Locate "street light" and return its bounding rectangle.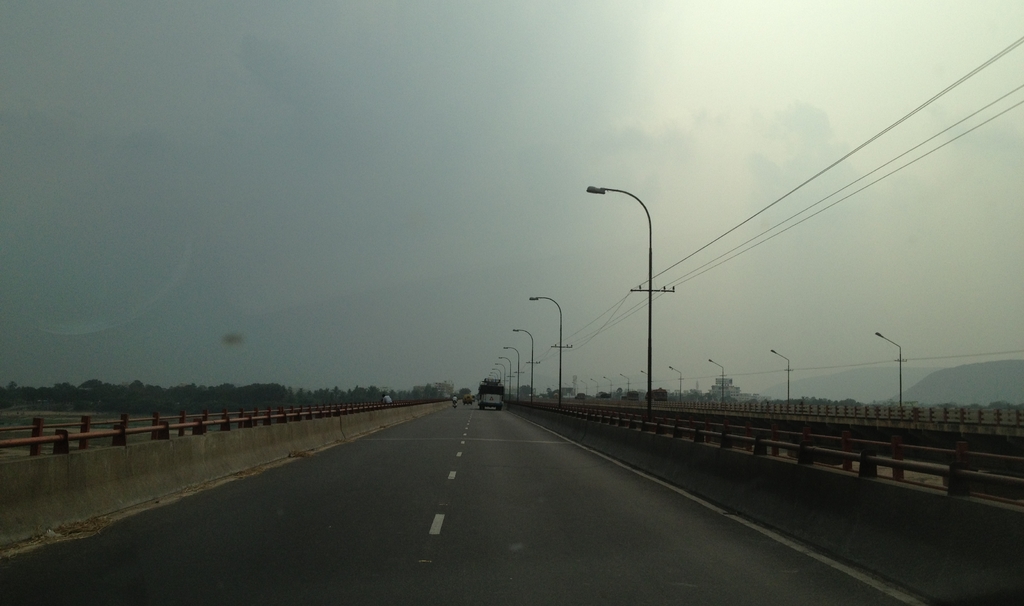
box=[769, 350, 787, 404].
